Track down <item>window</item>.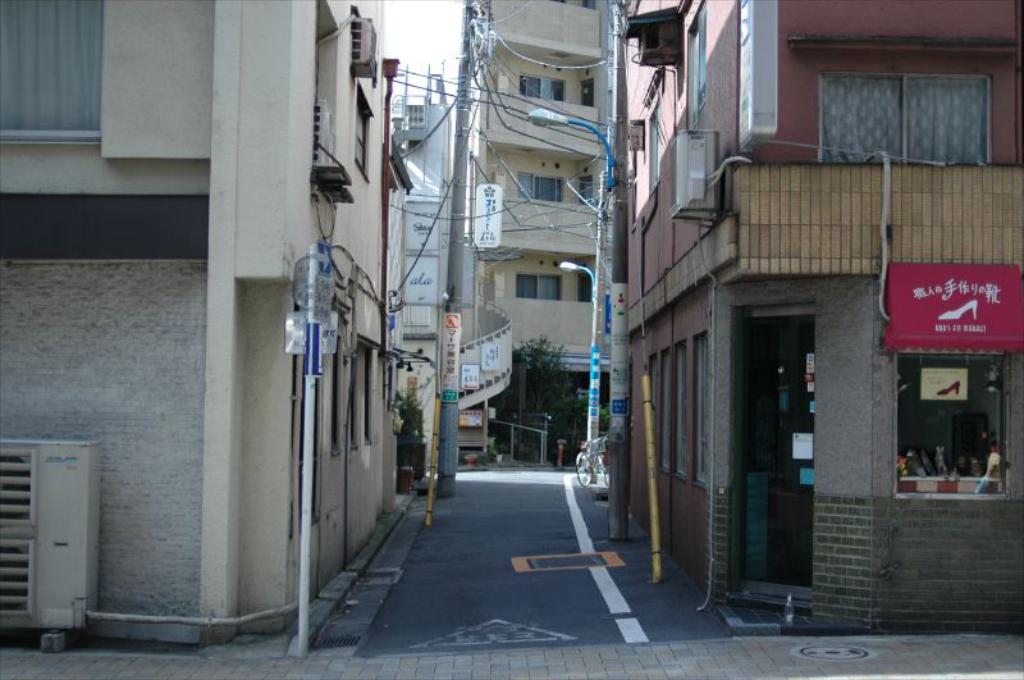
Tracked to <box>347,93,370,173</box>.
